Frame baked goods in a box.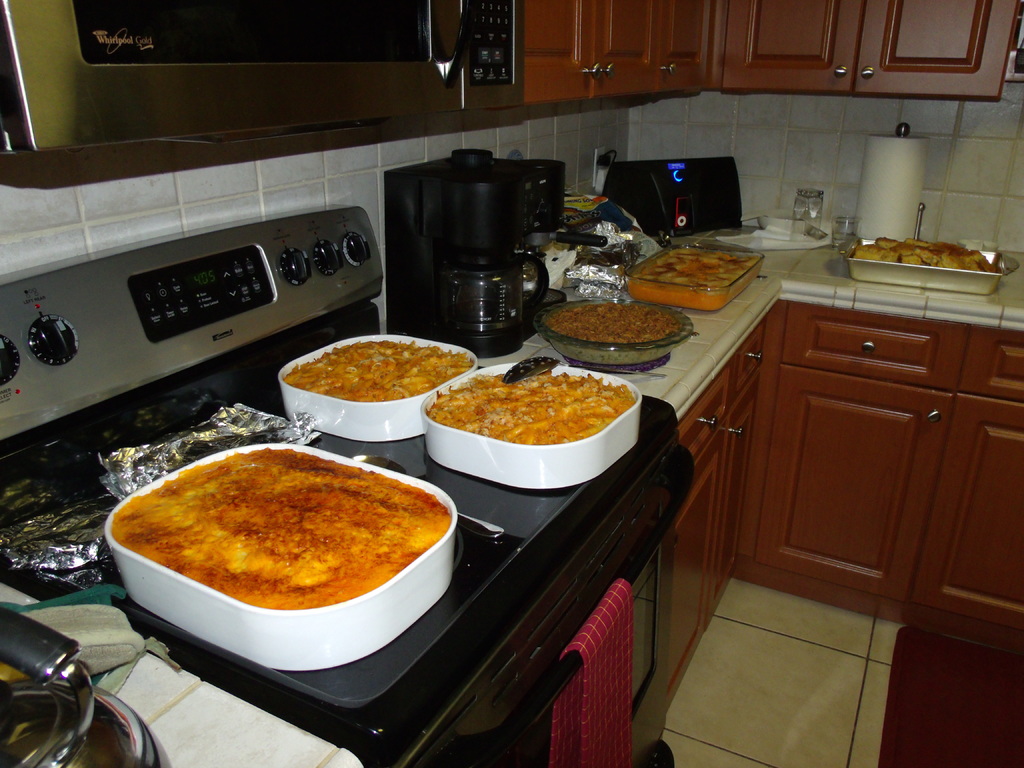
<region>119, 445, 454, 700</region>.
